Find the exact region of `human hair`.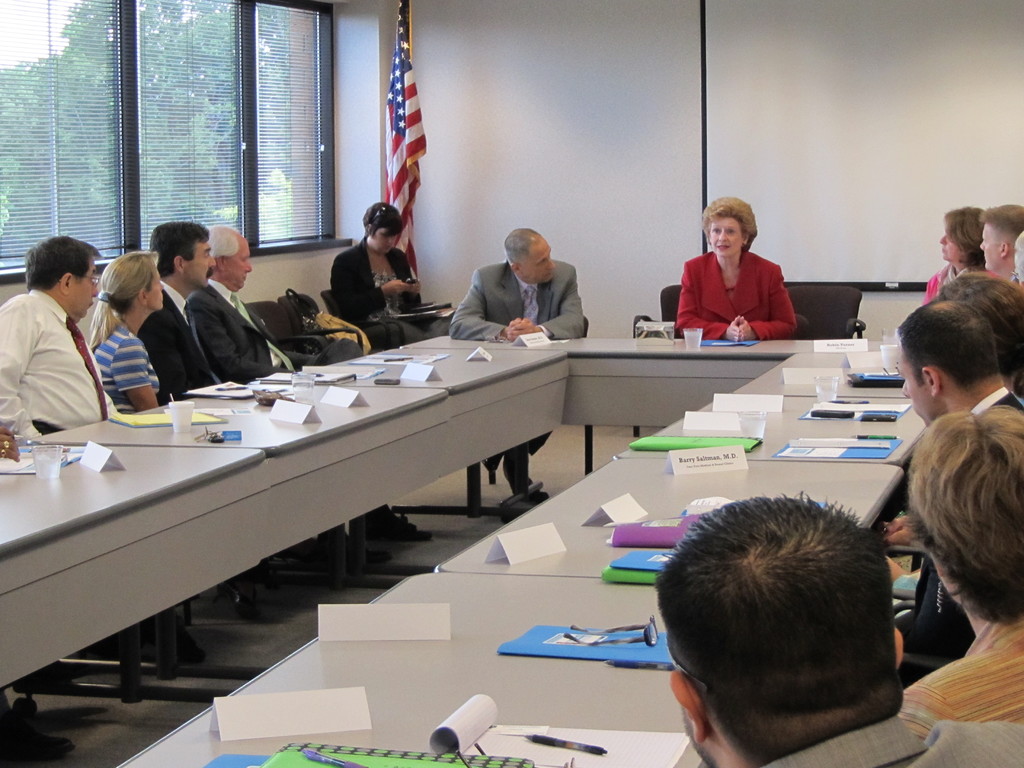
Exact region: <box>698,199,761,253</box>.
